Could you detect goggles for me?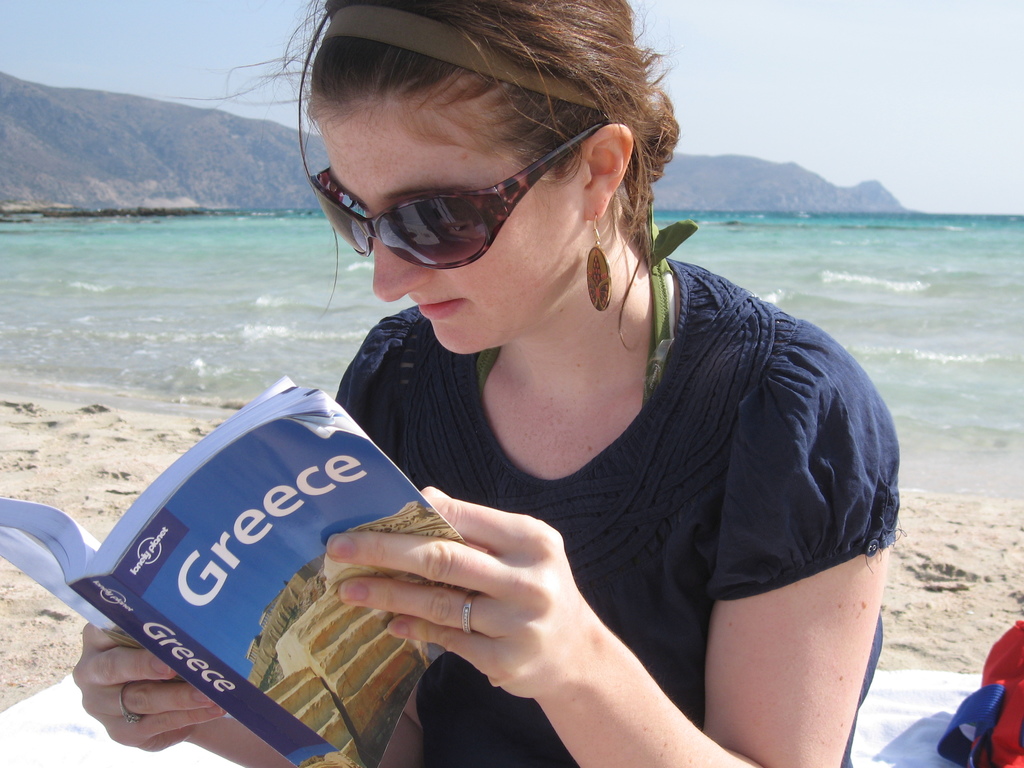
Detection result: 298:136:614:276.
